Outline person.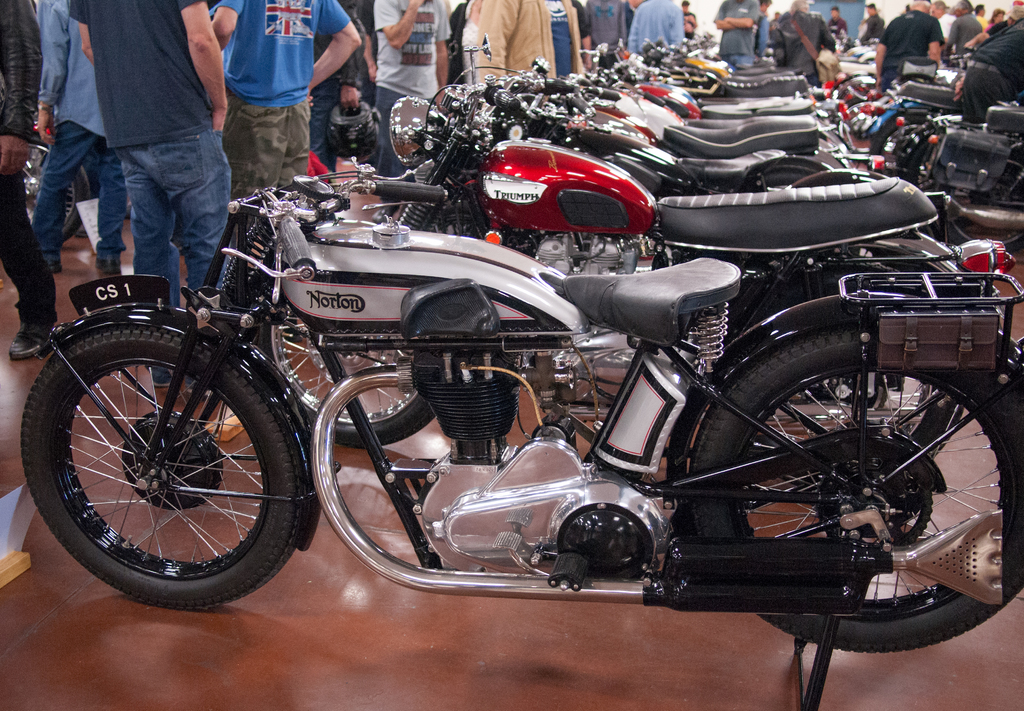
Outline: rect(820, 2, 846, 42).
